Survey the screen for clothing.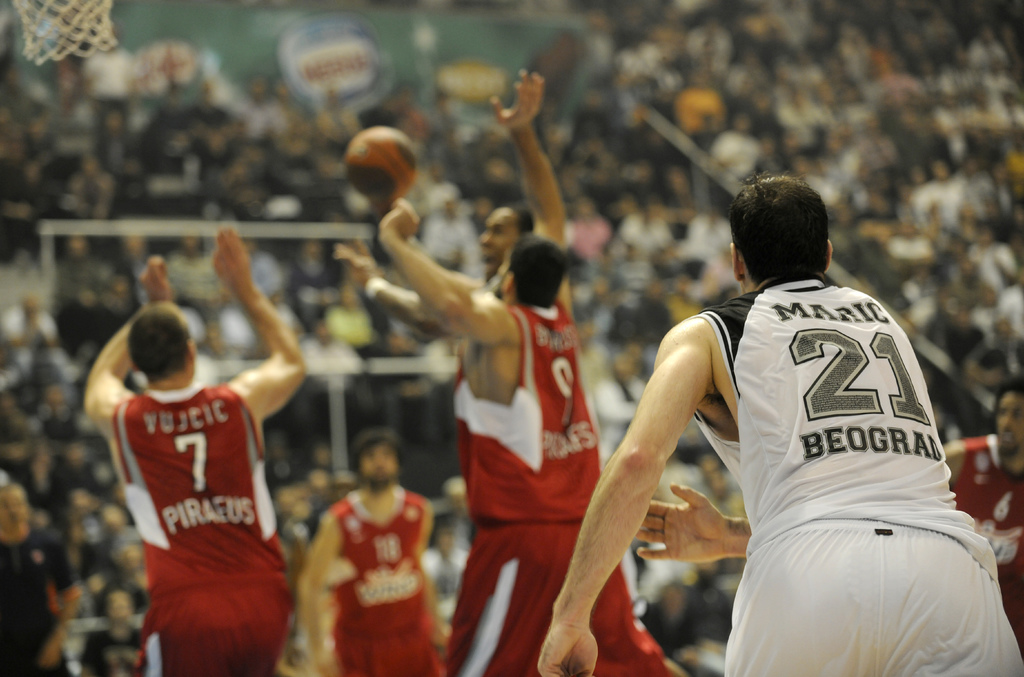
Survey found: [113,385,289,676].
